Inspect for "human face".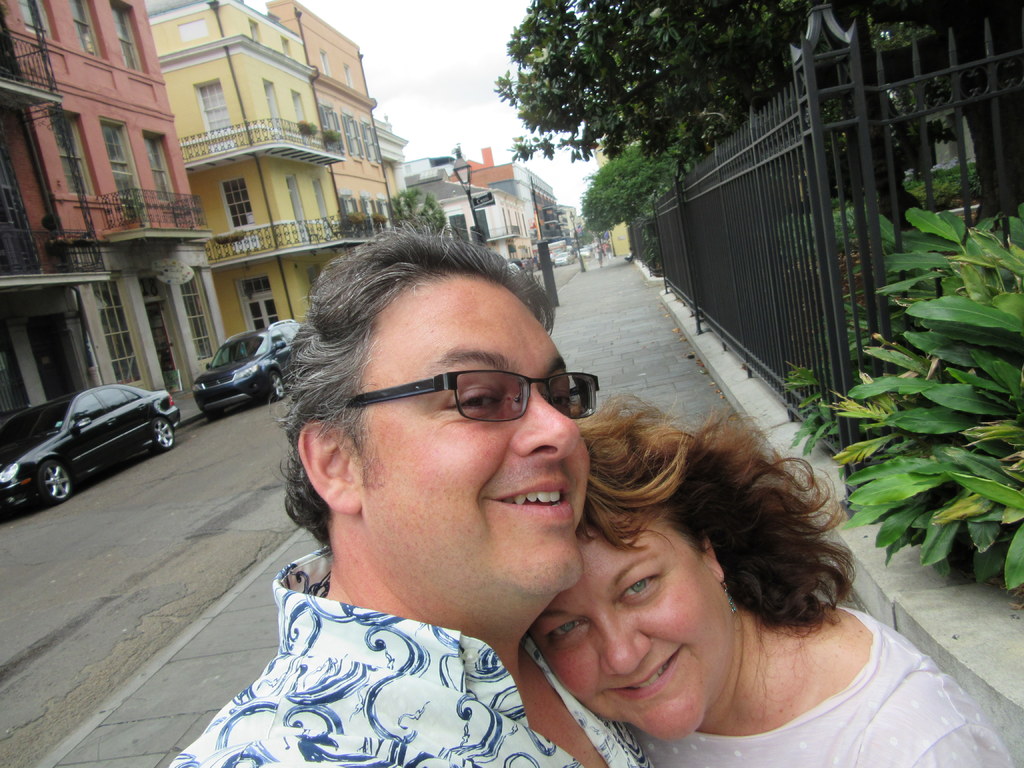
Inspection: 522 507 733 737.
